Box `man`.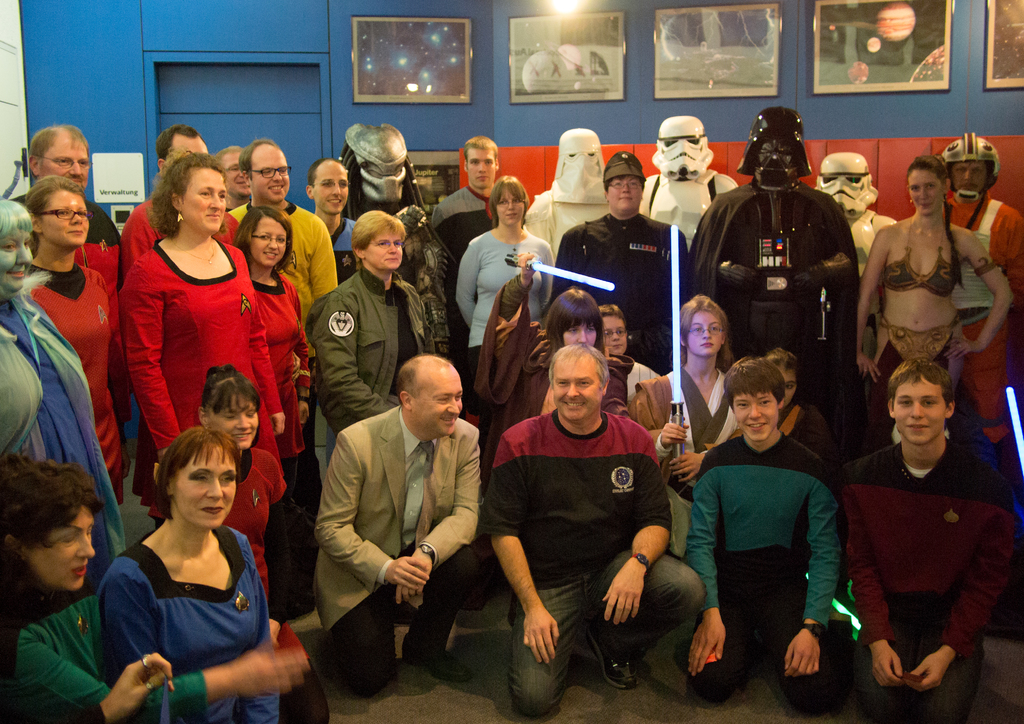
211/147/257/210.
